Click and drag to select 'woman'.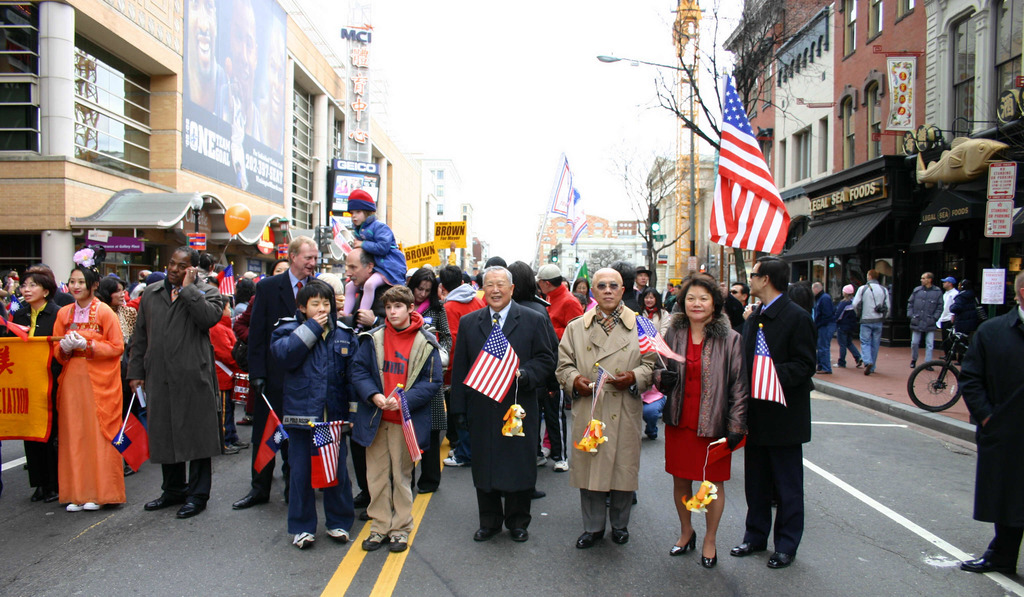
Selection: x1=33 y1=260 x2=124 y2=511.
